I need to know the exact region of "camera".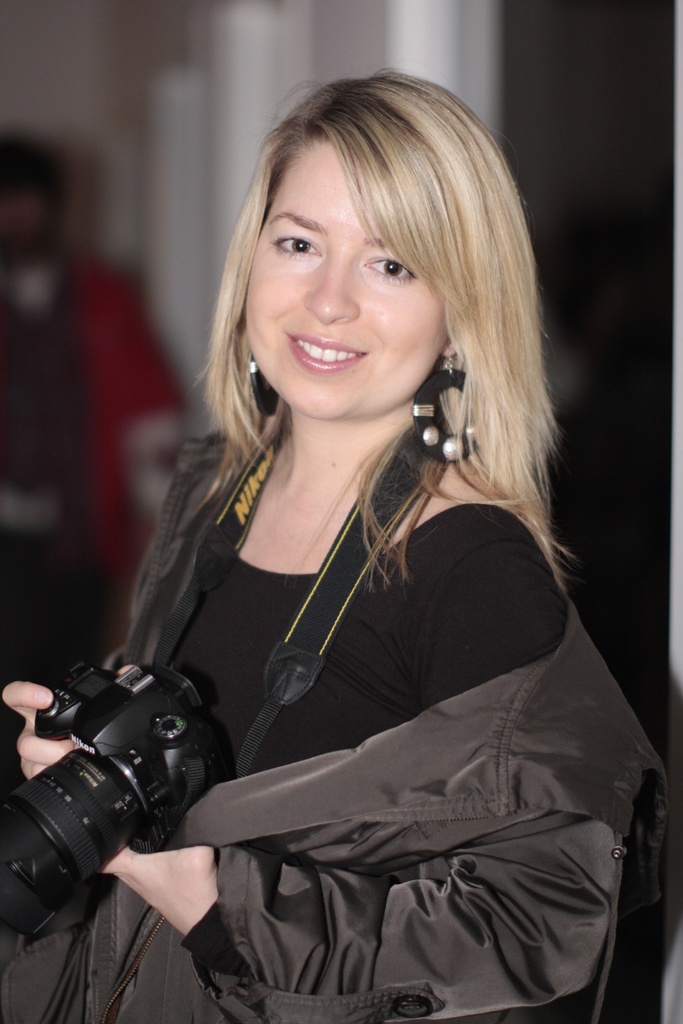
Region: select_region(0, 639, 246, 938).
